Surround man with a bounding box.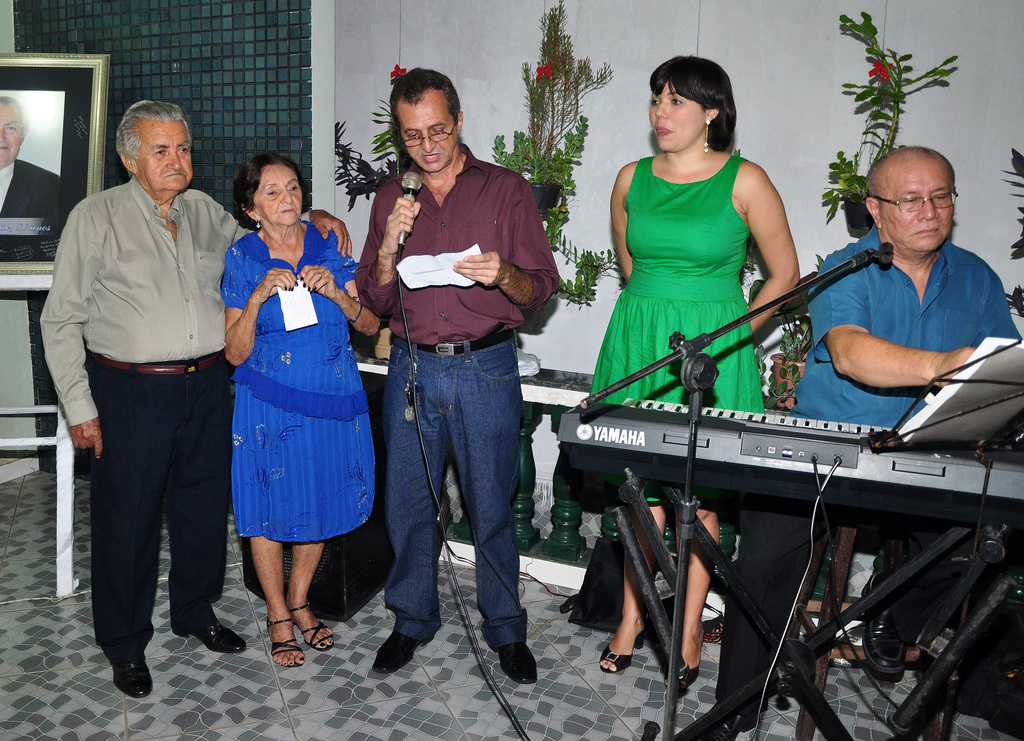
Rect(337, 81, 550, 685).
